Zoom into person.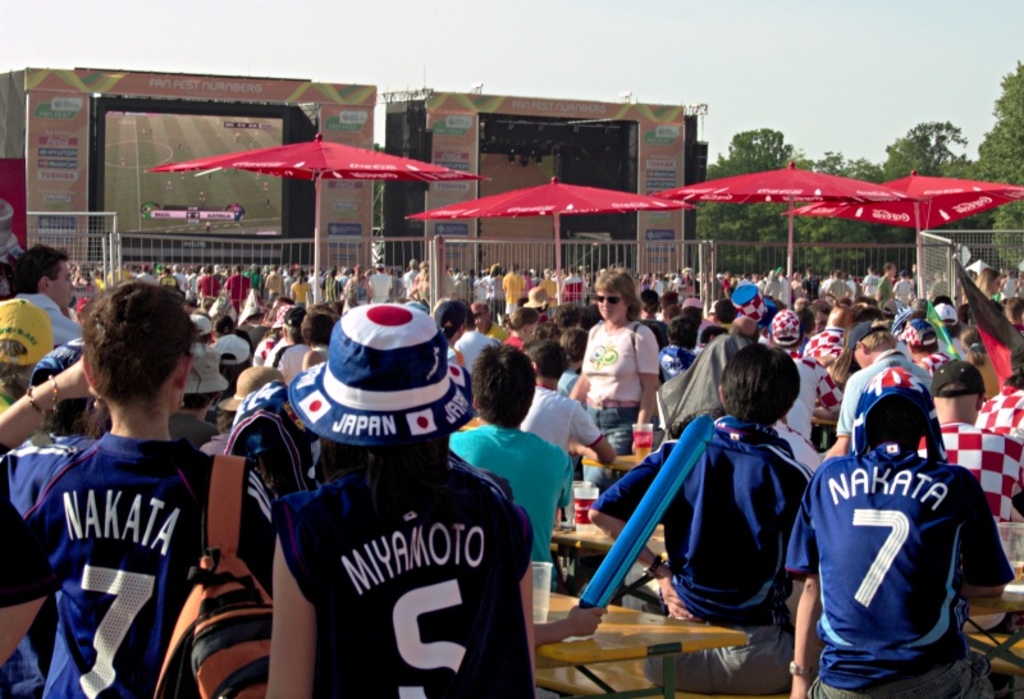
Zoom target: x1=237, y1=285, x2=515, y2=668.
